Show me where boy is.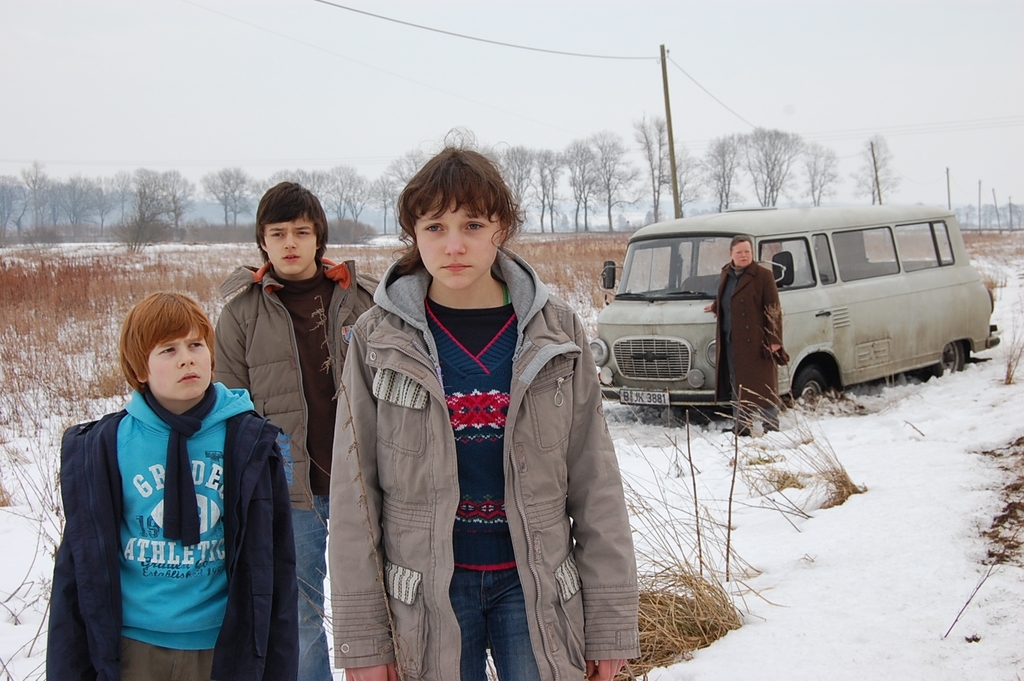
boy is at detection(210, 181, 379, 680).
